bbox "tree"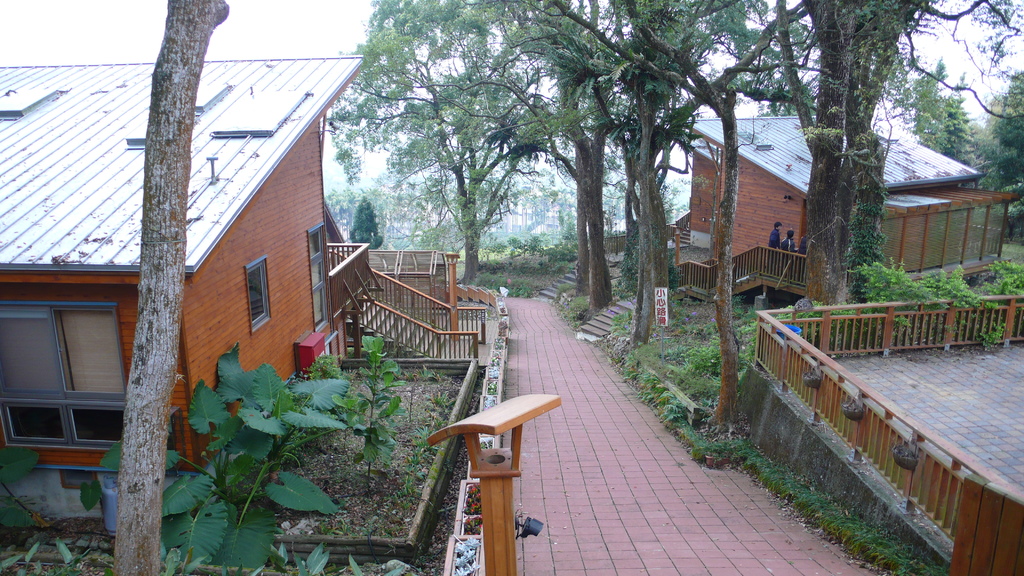
(497,0,781,353)
